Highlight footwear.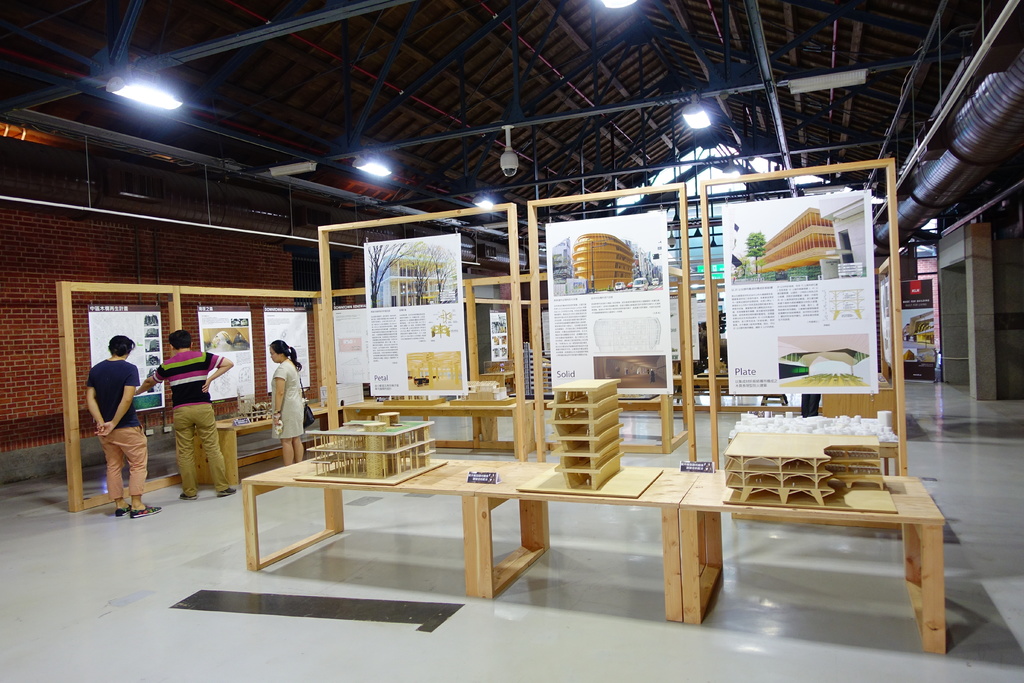
Highlighted region: <bbox>220, 485, 243, 496</bbox>.
